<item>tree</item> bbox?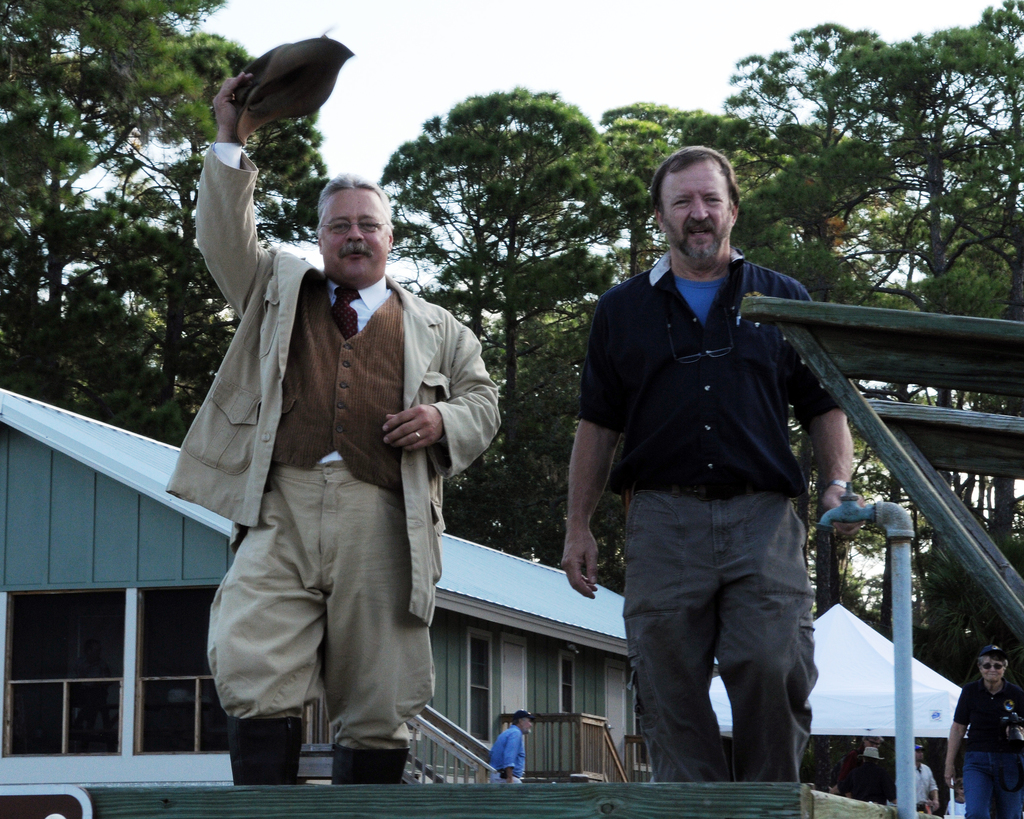
[left=0, top=4, right=217, bottom=408]
